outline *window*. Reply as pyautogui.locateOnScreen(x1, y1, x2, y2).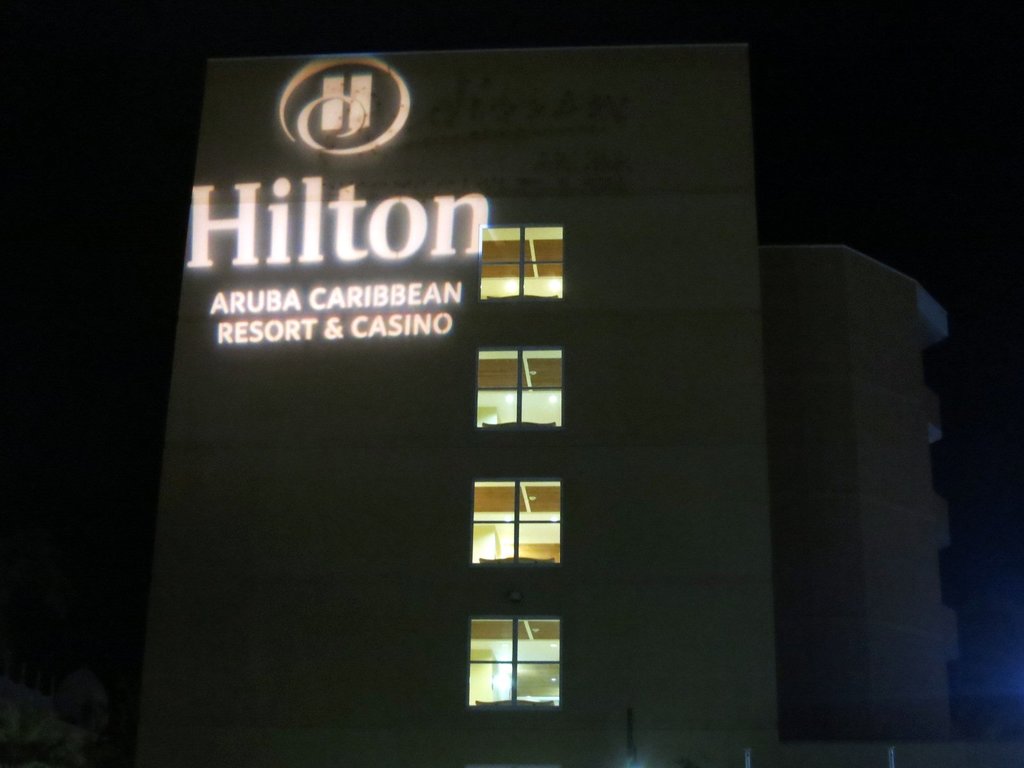
pyautogui.locateOnScreen(480, 345, 562, 431).
